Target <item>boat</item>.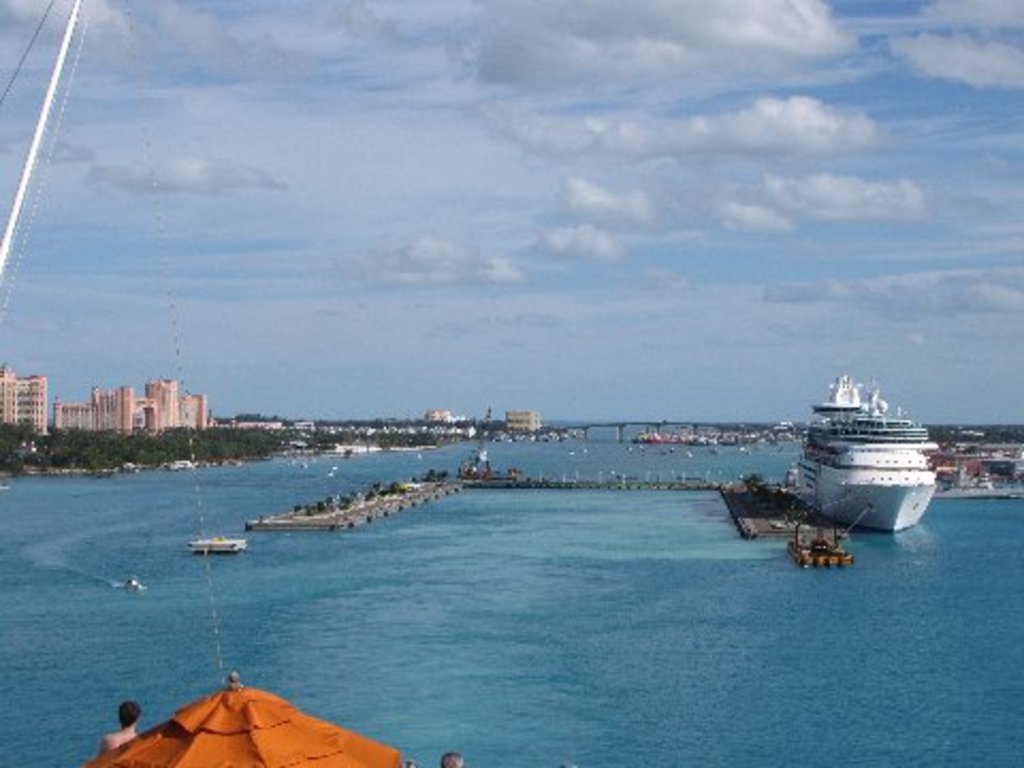
Target region: pyautogui.locateOnScreen(186, 535, 250, 561).
